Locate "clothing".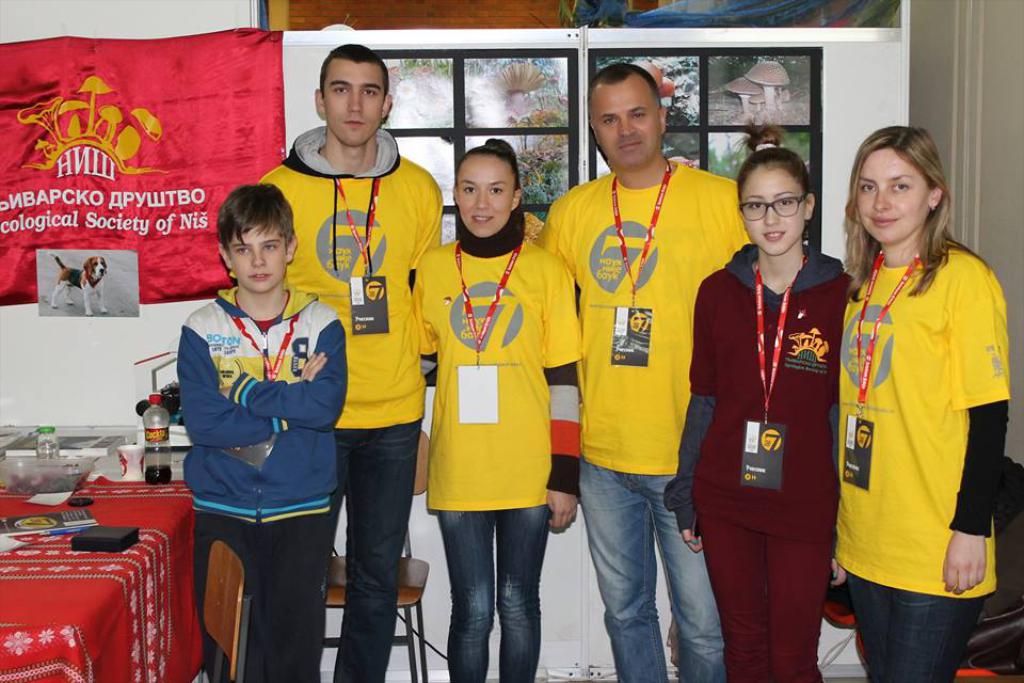
Bounding box: left=179, top=284, right=347, bottom=682.
